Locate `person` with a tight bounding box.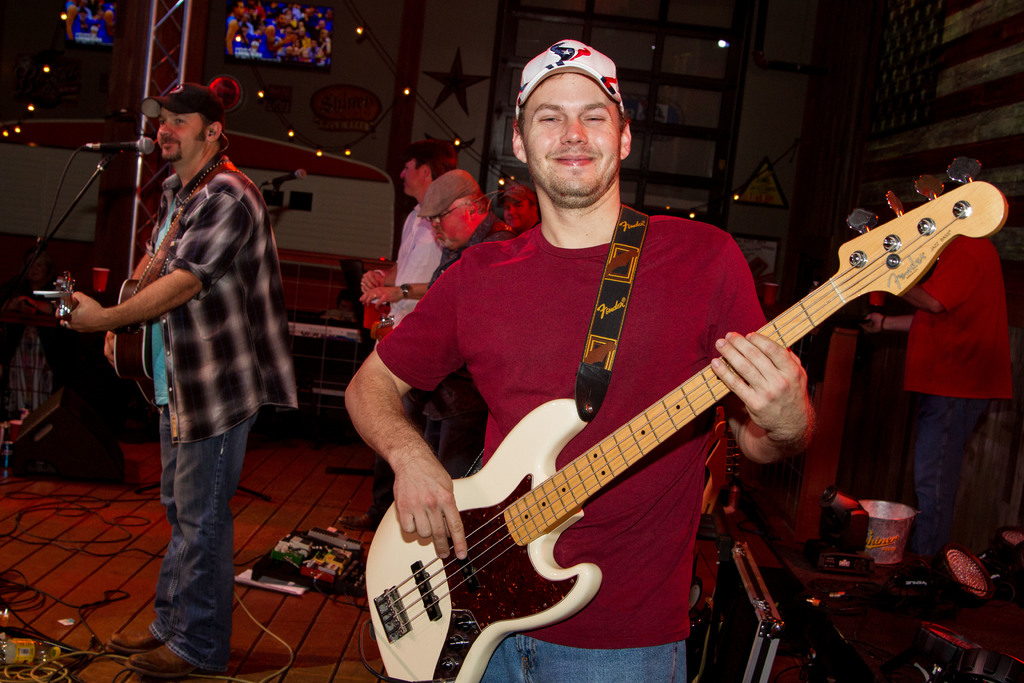
box=[84, 75, 280, 662].
